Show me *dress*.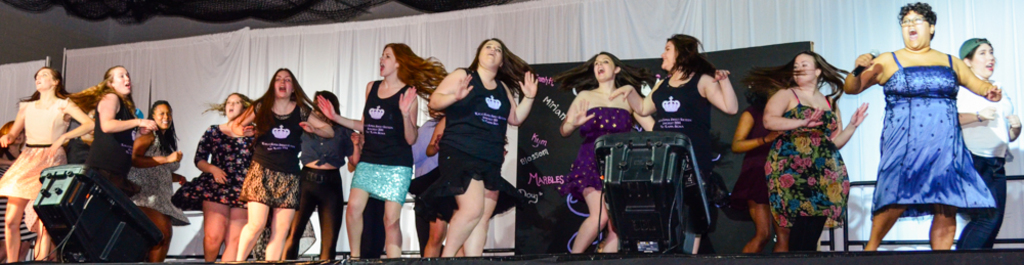
*dress* is here: bbox=[128, 128, 187, 226].
